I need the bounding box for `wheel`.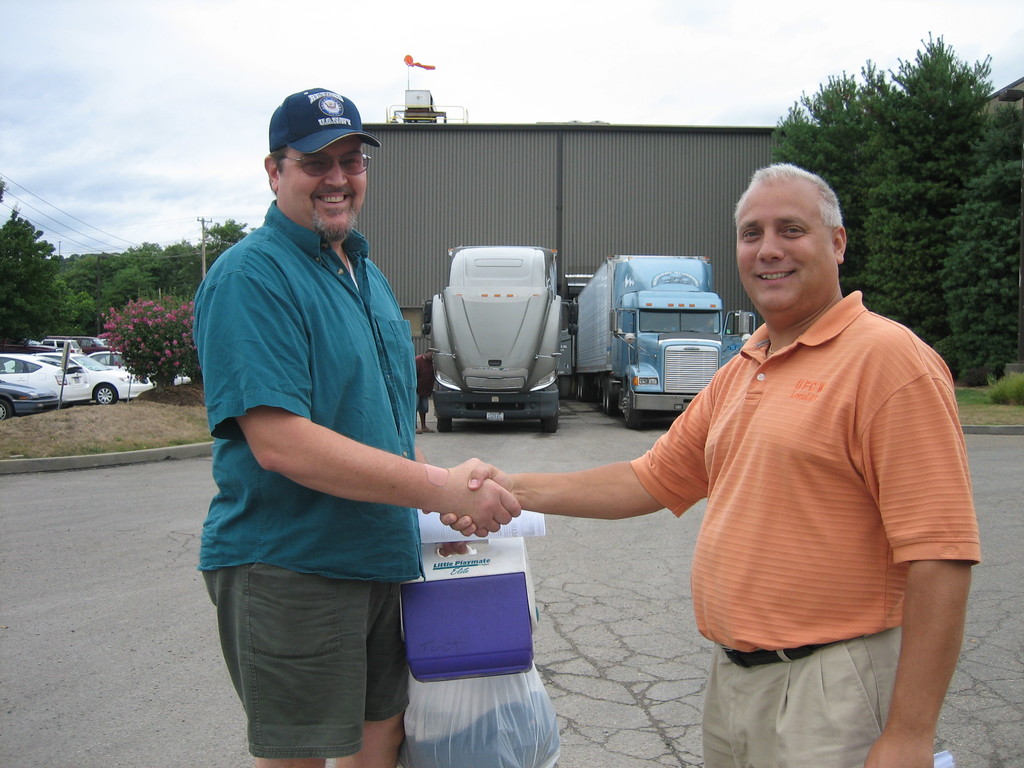
Here it is: region(619, 381, 648, 436).
